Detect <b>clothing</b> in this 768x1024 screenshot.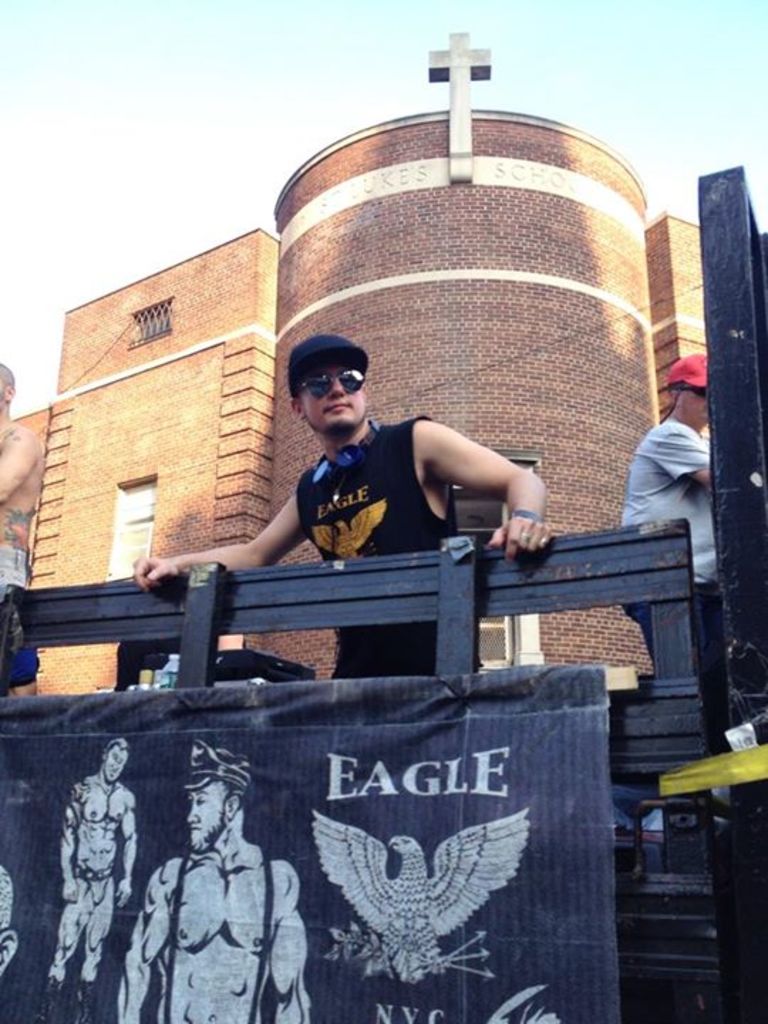
Detection: (left=75, top=868, right=114, bottom=905).
